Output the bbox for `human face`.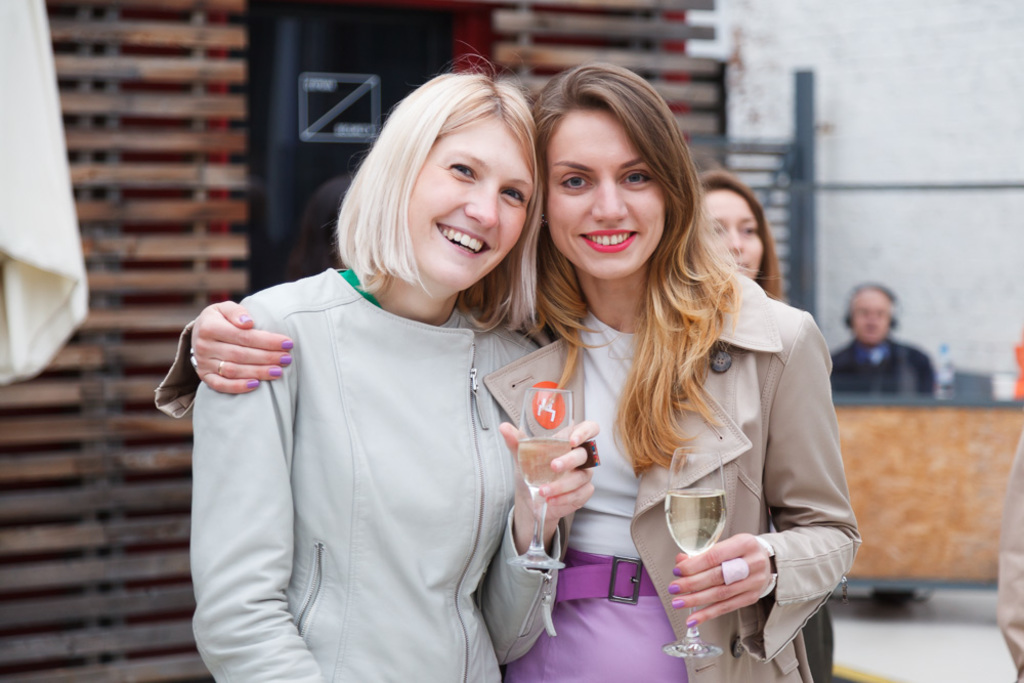
select_region(854, 289, 892, 344).
